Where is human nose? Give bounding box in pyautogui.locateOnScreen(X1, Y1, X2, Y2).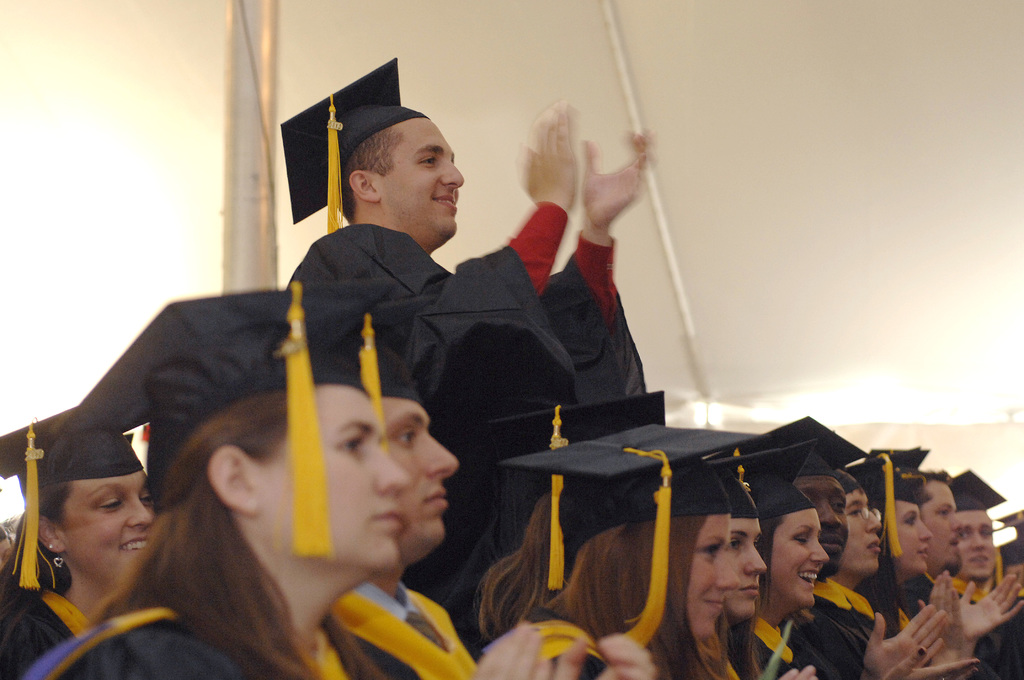
pyautogui.locateOnScreen(820, 500, 844, 533).
